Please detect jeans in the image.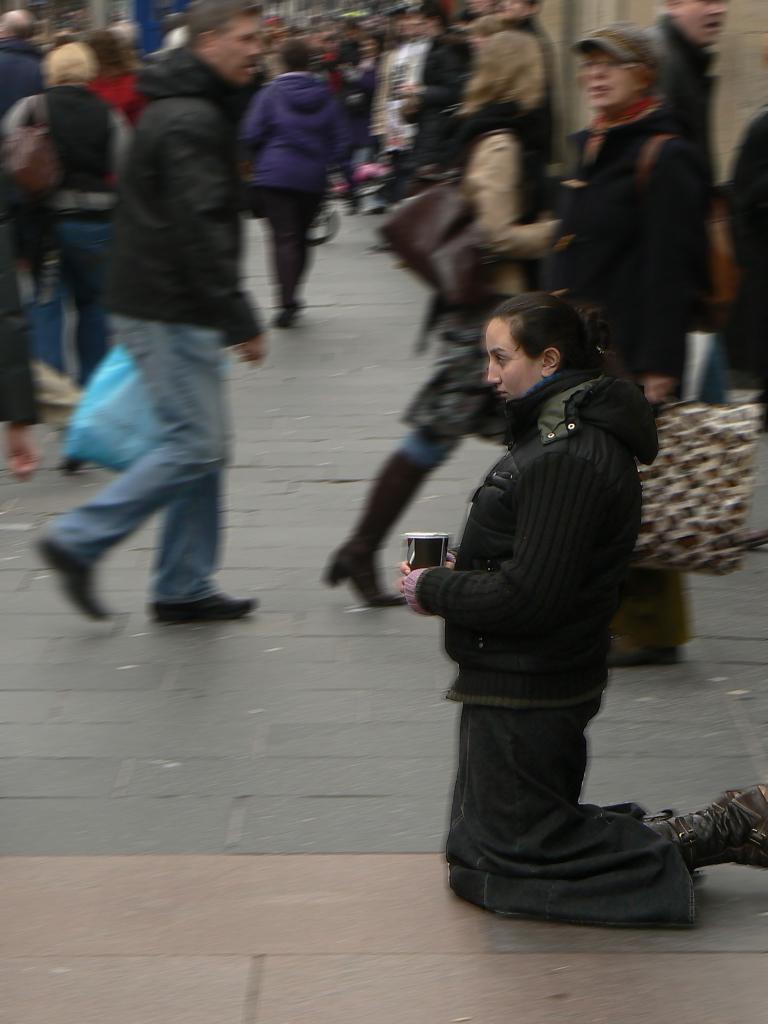
box(28, 209, 103, 384).
